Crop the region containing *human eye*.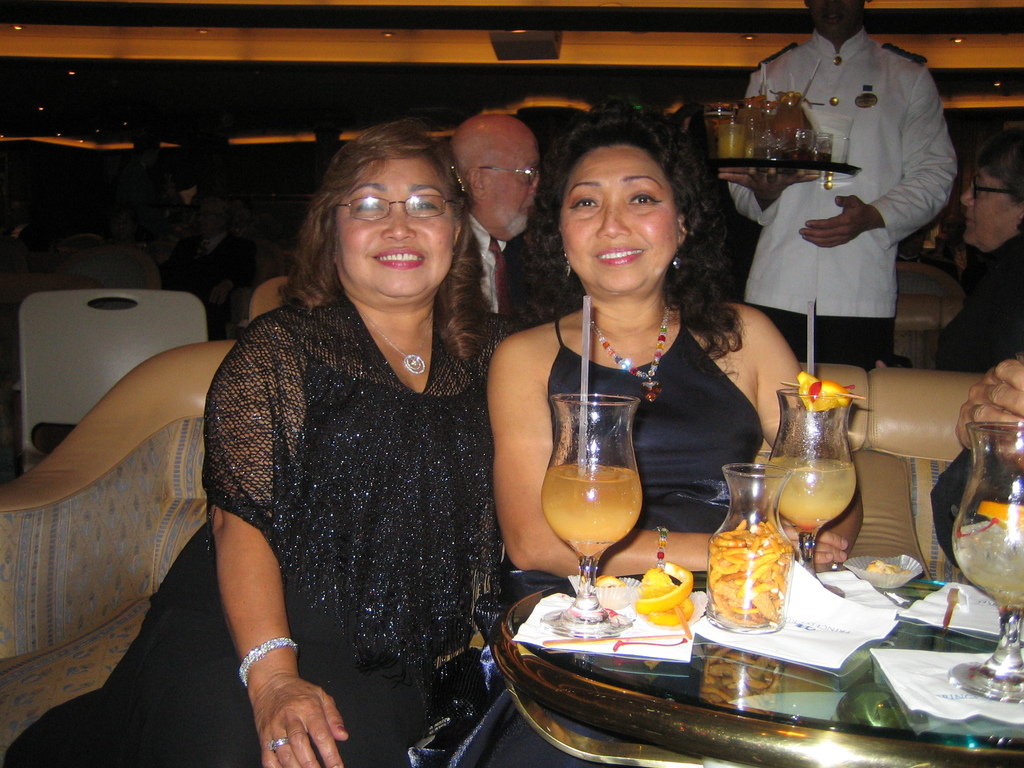
Crop region: (523, 167, 537, 188).
